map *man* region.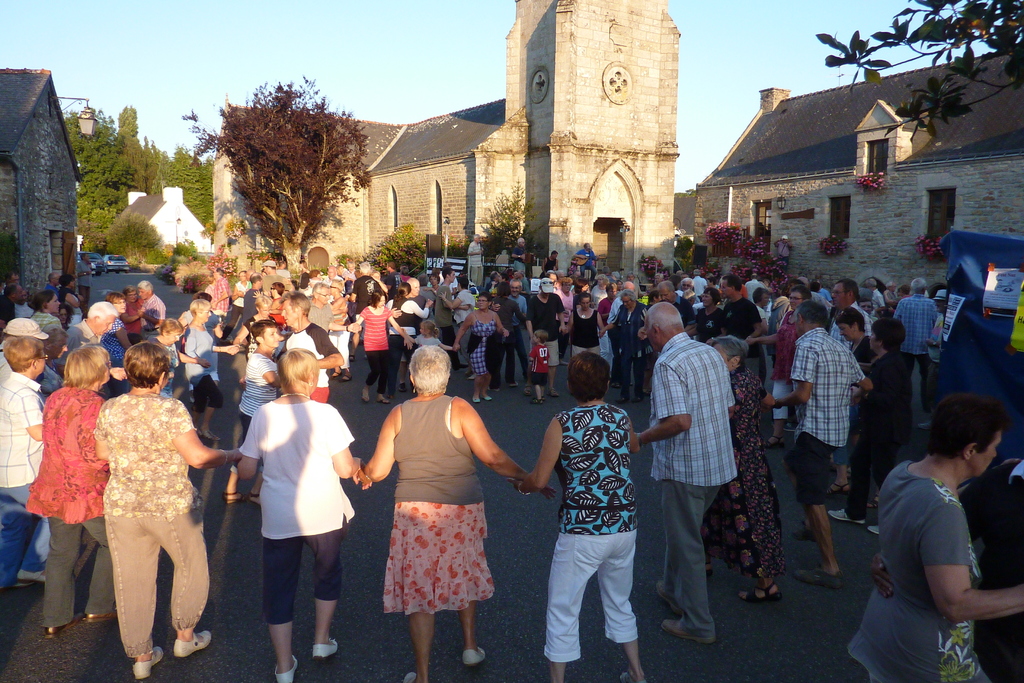
Mapped to <bbox>207, 265, 234, 317</bbox>.
